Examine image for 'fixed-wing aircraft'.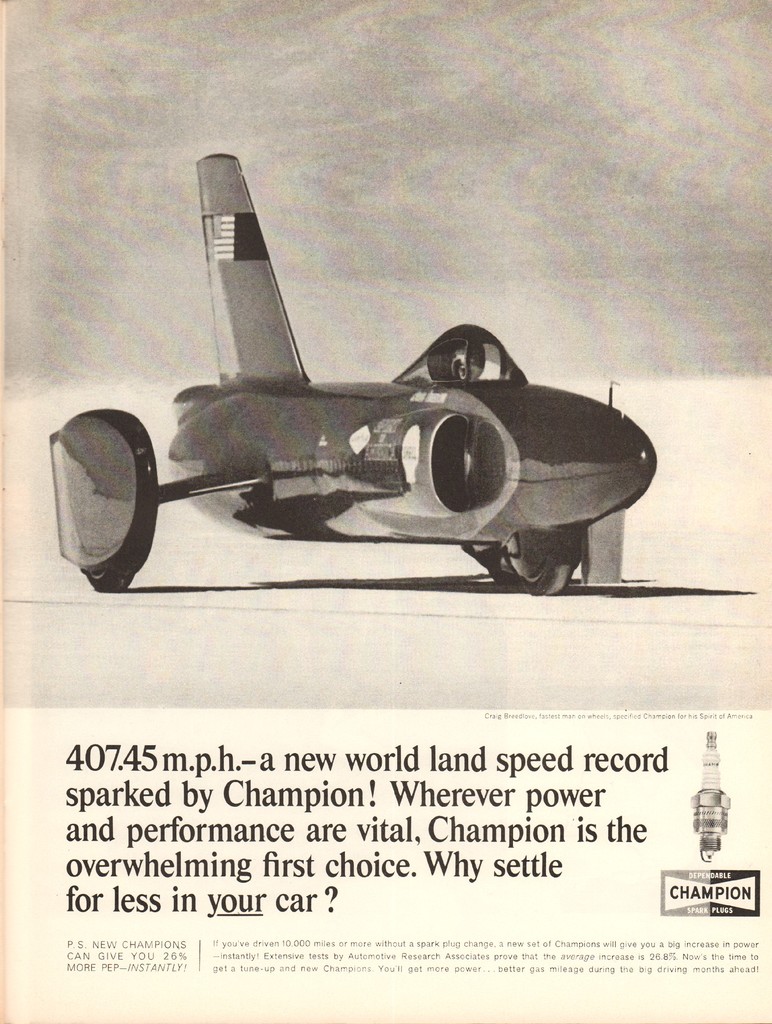
Examination result: x1=54, y1=153, x2=657, y2=594.
